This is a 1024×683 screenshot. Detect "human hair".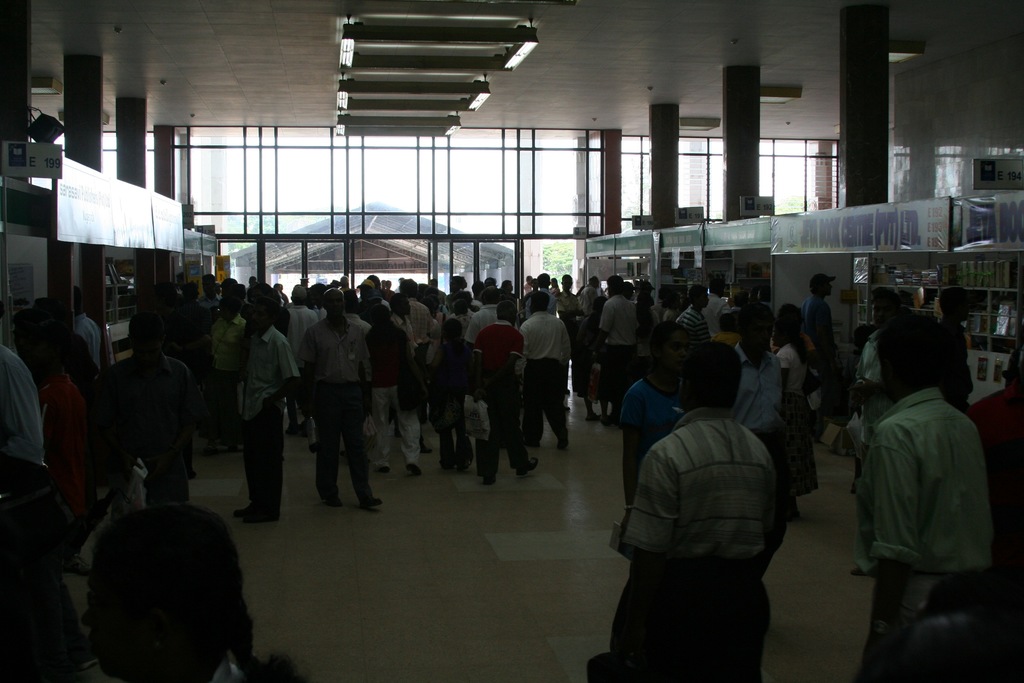
493/299/513/323.
